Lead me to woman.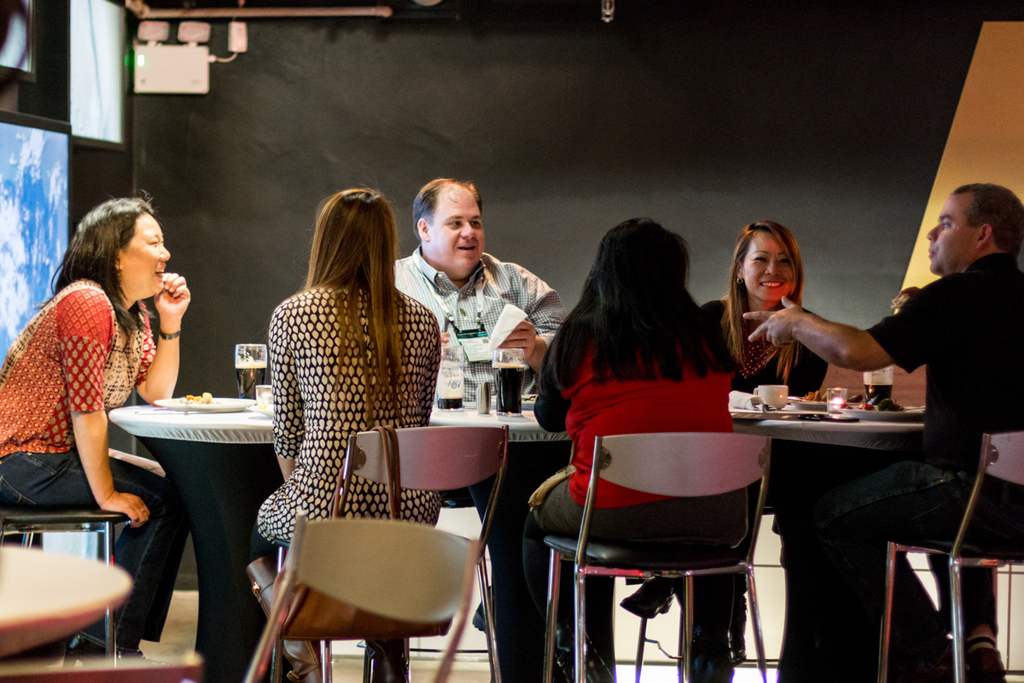
Lead to <bbox>514, 218, 760, 682</bbox>.
